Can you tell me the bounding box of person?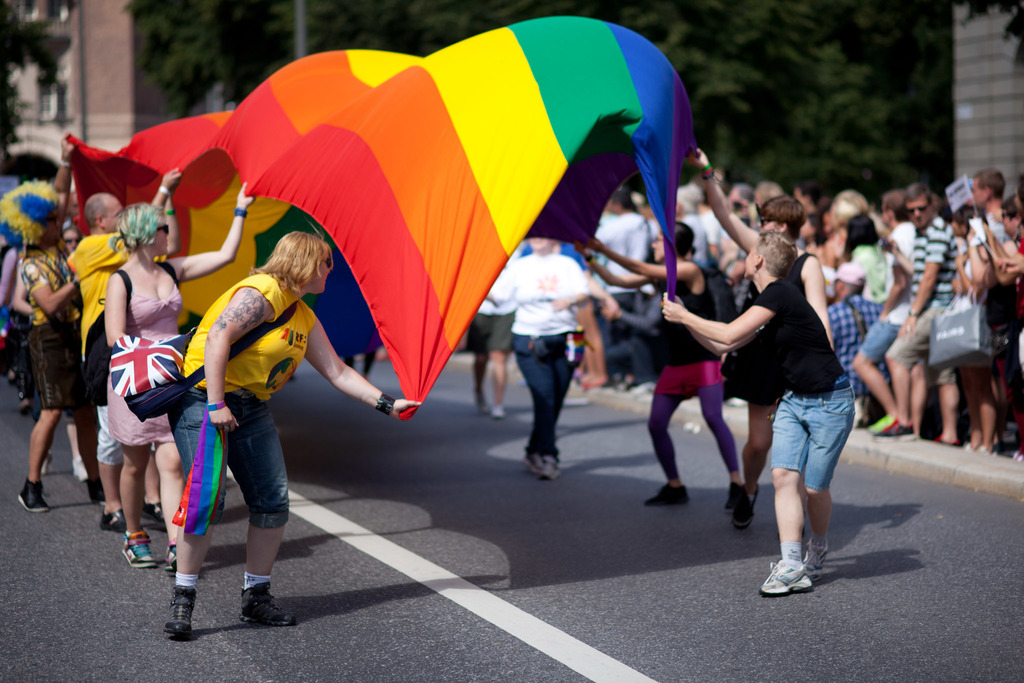
detection(653, 235, 865, 600).
